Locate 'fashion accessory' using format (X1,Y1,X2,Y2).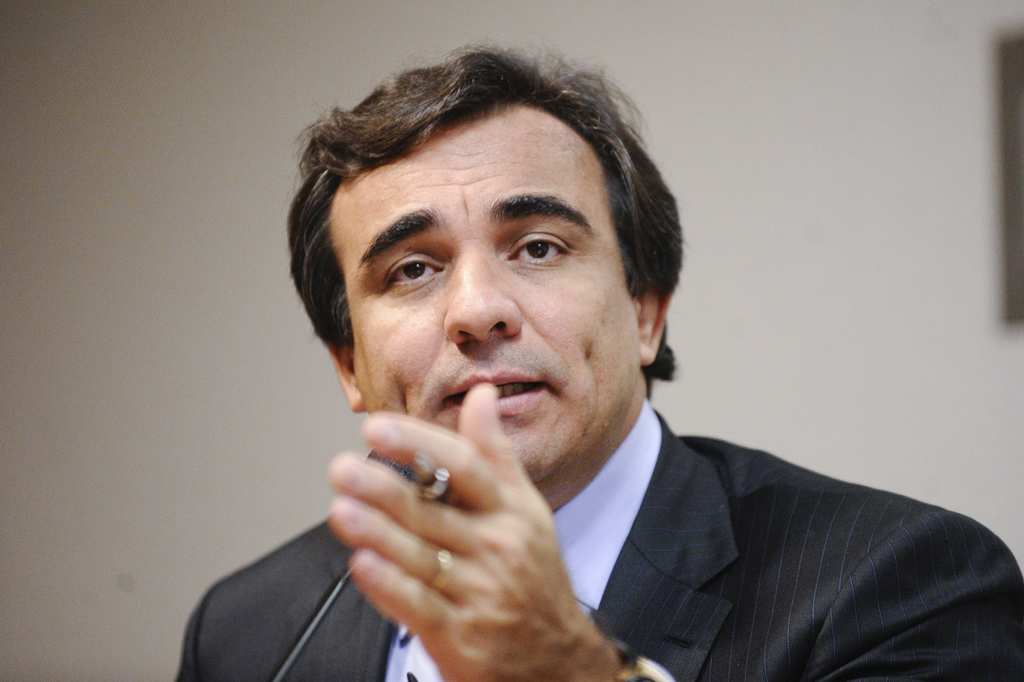
(614,638,678,681).
